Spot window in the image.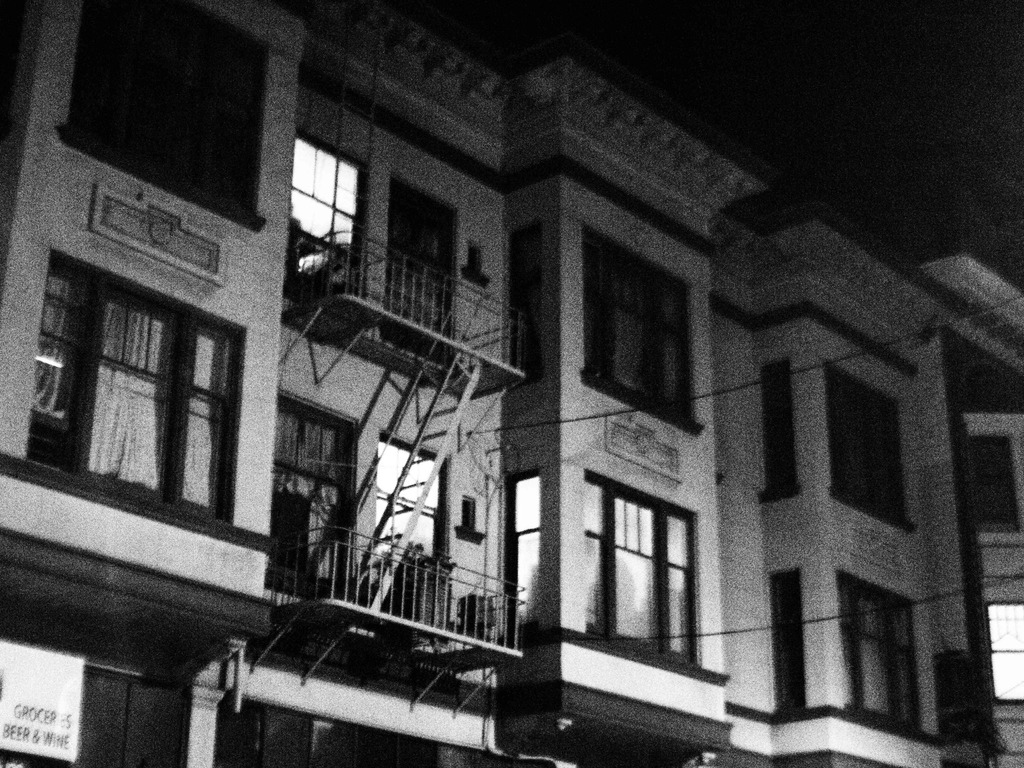
window found at Rect(45, 250, 220, 495).
